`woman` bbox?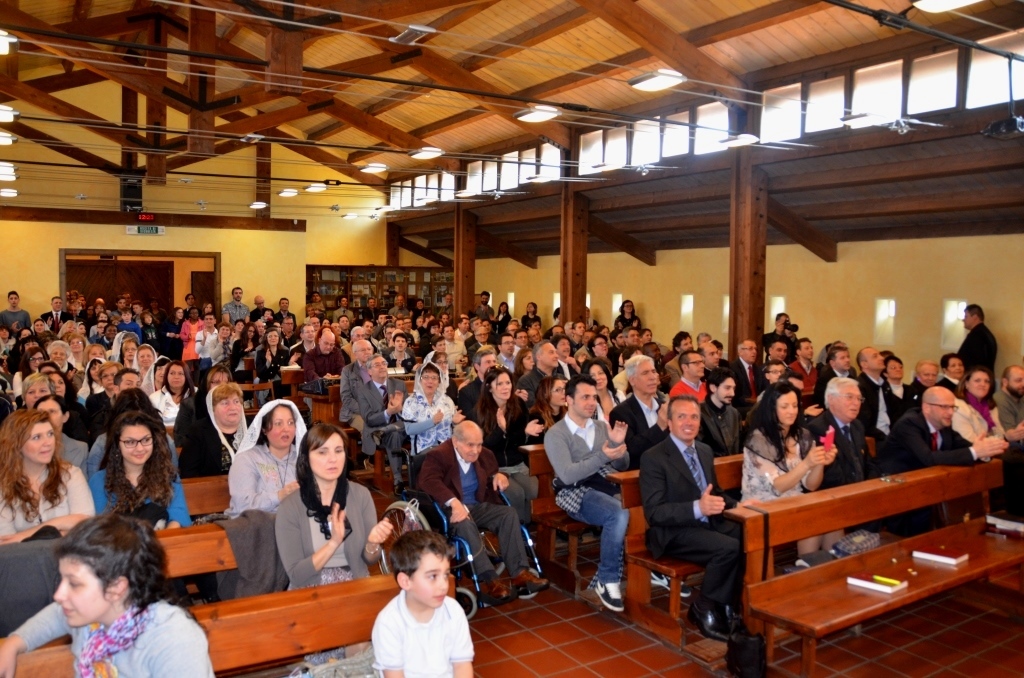
<box>220,397,333,522</box>
